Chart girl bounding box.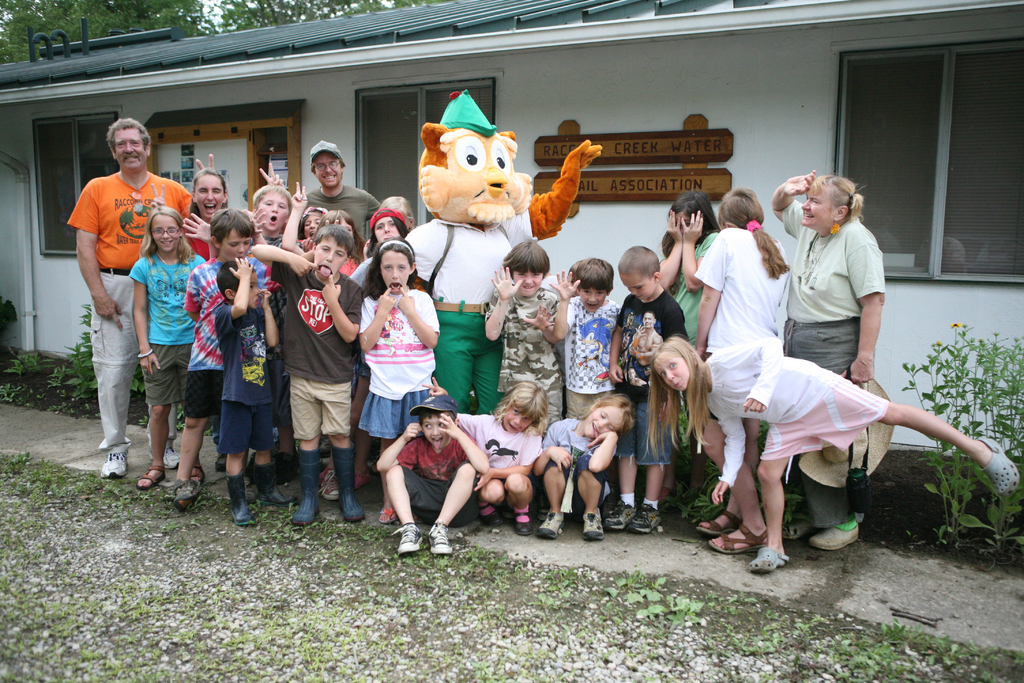
Charted: region(188, 167, 230, 268).
